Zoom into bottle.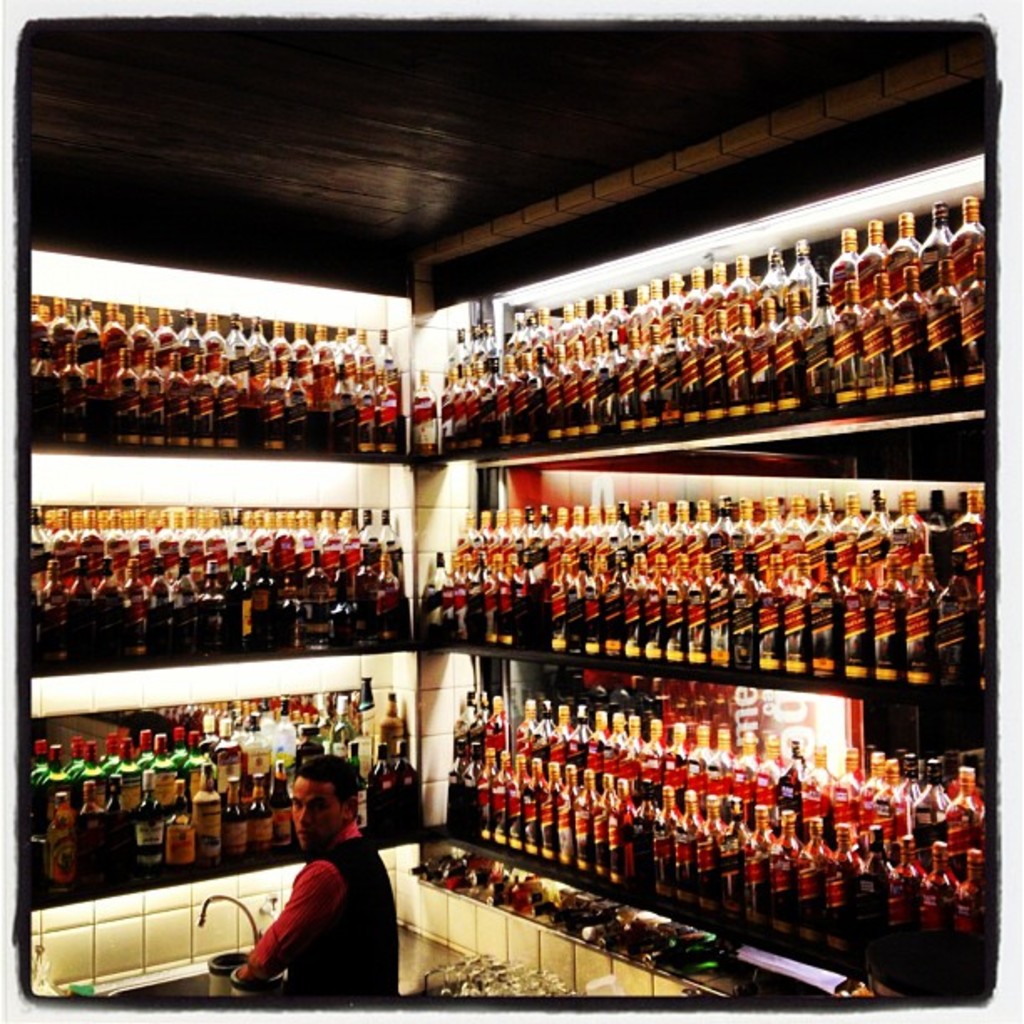
Zoom target: box(833, 750, 868, 818).
